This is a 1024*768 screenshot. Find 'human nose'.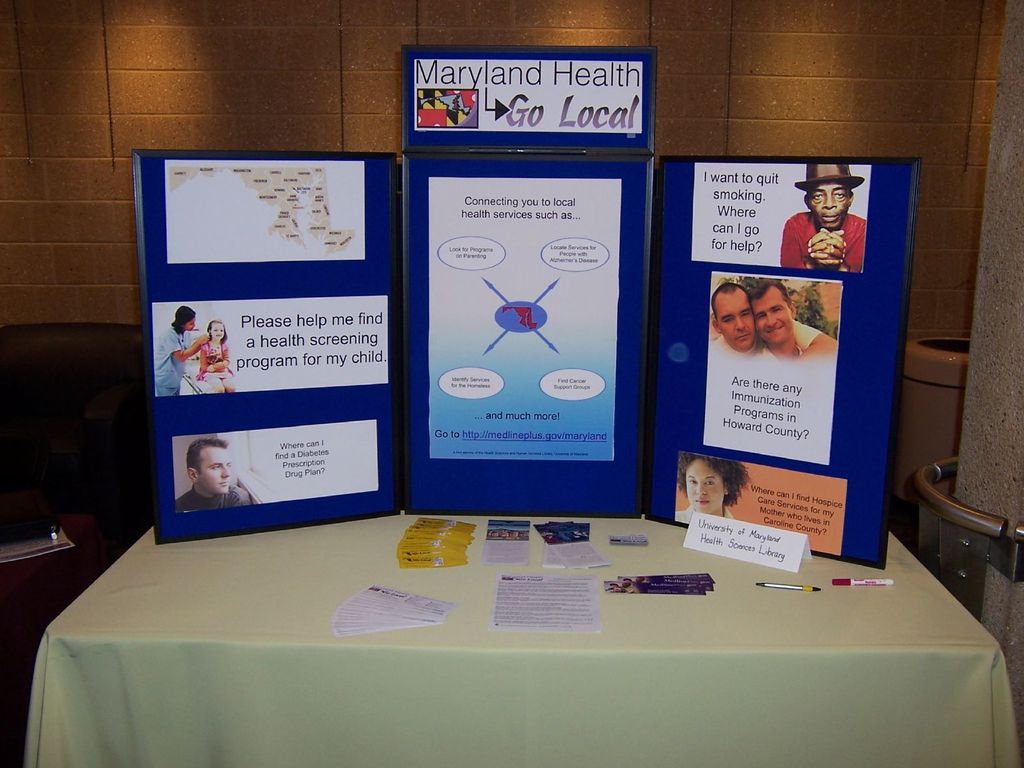
Bounding box: l=692, t=482, r=707, b=498.
